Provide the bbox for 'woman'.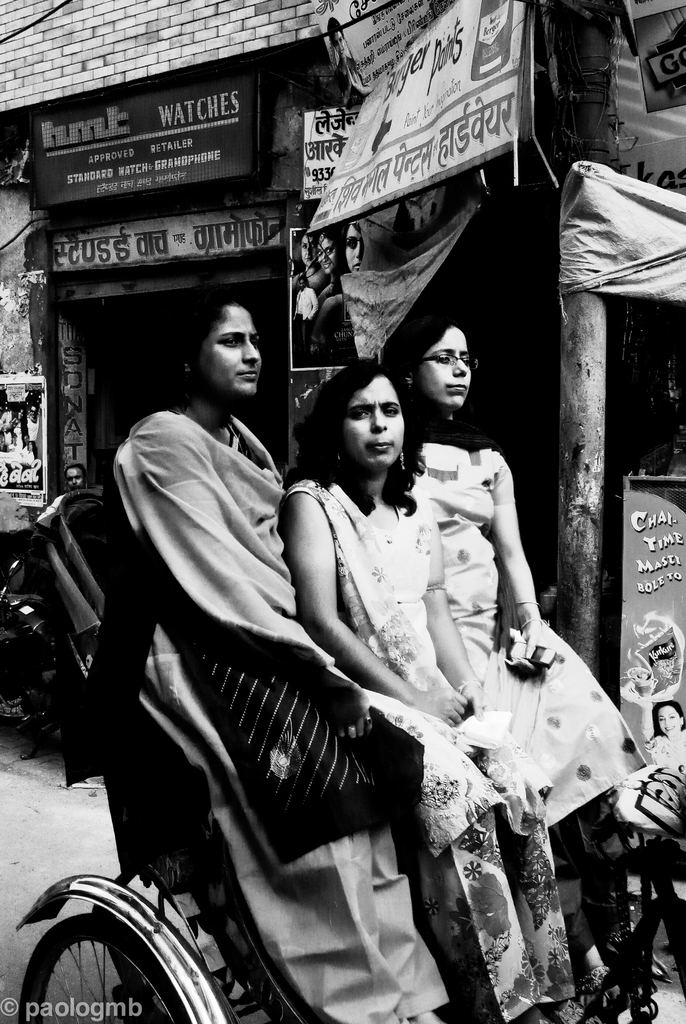
Rect(13, 442, 38, 468).
